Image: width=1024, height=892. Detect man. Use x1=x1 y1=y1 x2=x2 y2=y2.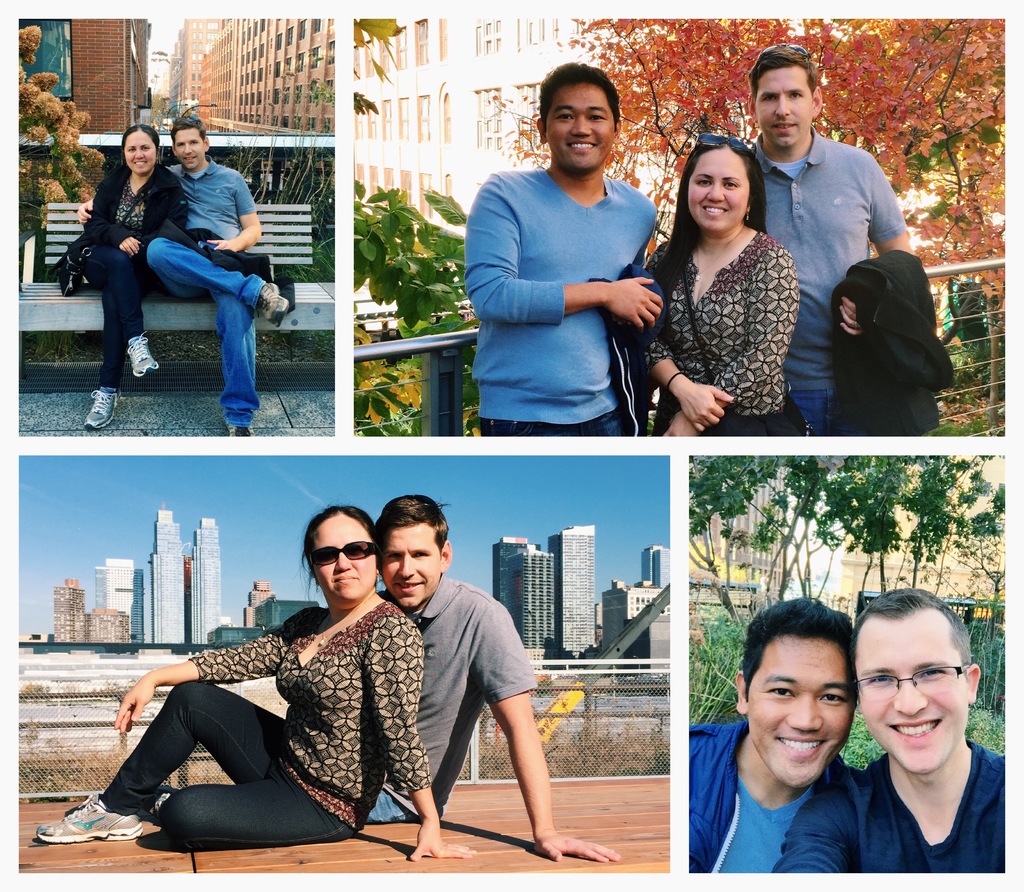
x1=364 y1=493 x2=621 y2=861.
